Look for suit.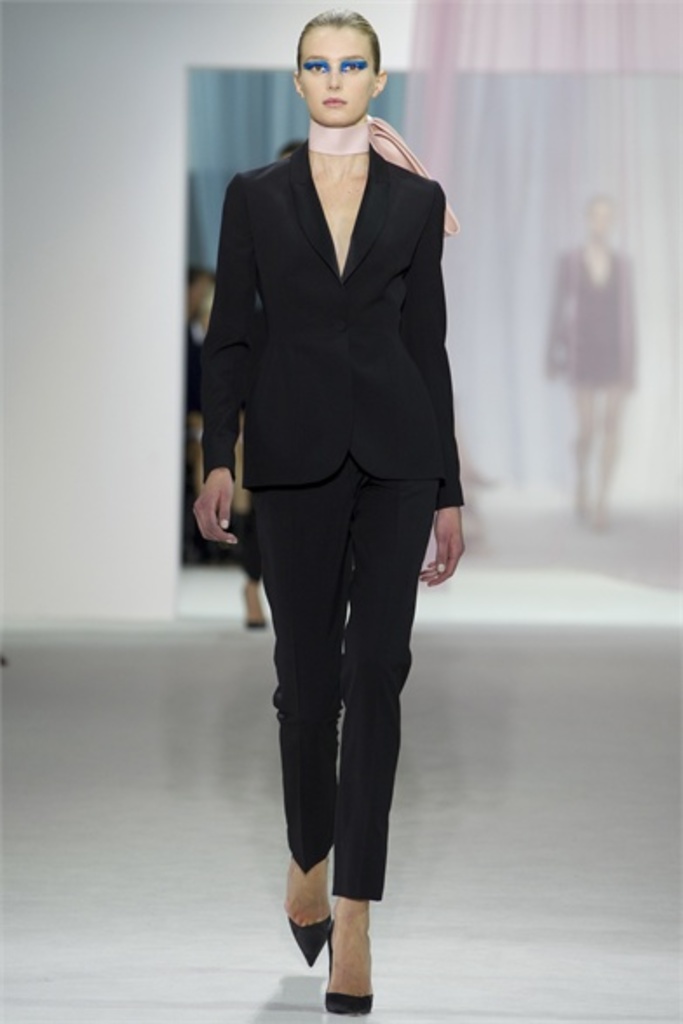
Found: (172,104,490,944).
